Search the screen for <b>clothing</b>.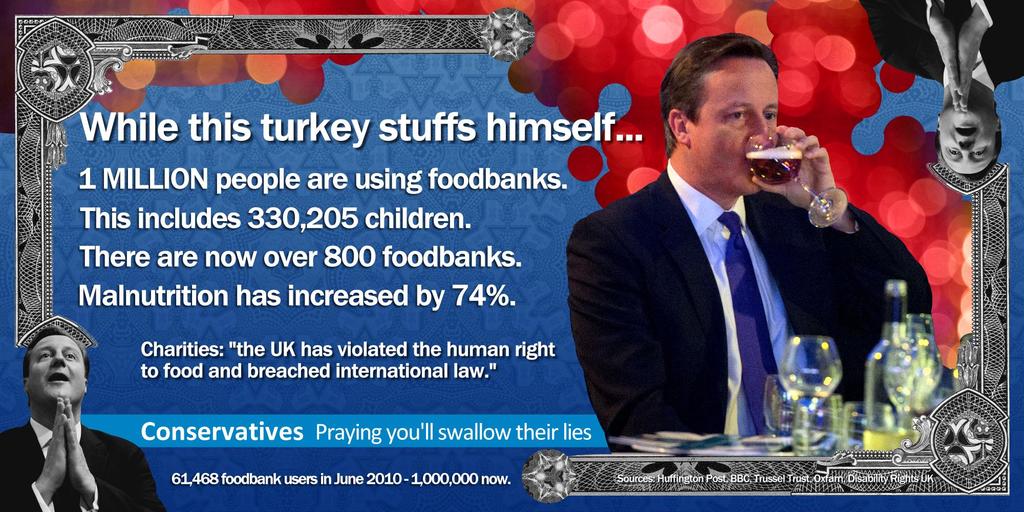
Found at locate(856, 0, 1023, 93).
